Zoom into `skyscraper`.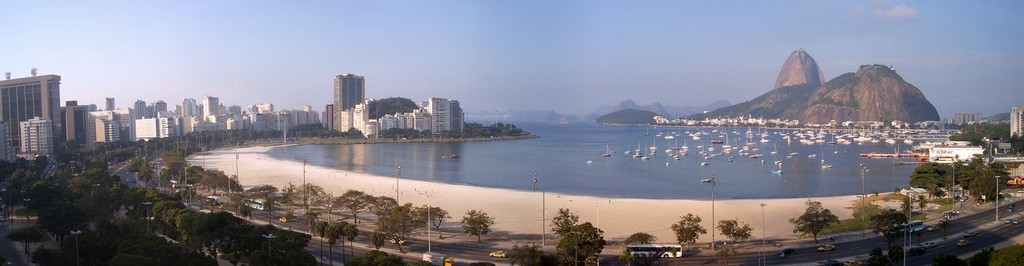
Zoom target: <region>294, 113, 305, 124</region>.
